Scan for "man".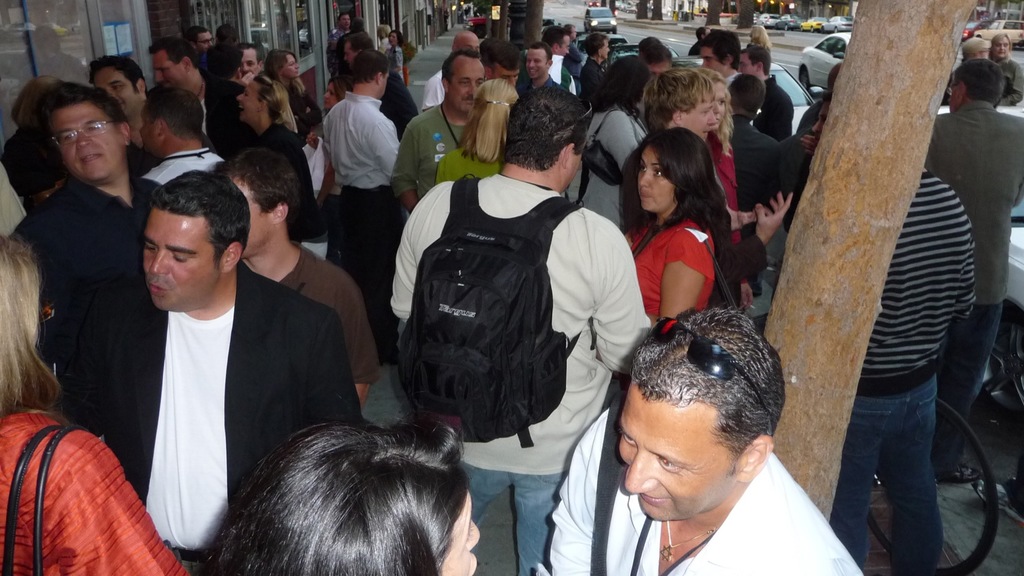
Scan result: locate(388, 85, 652, 575).
